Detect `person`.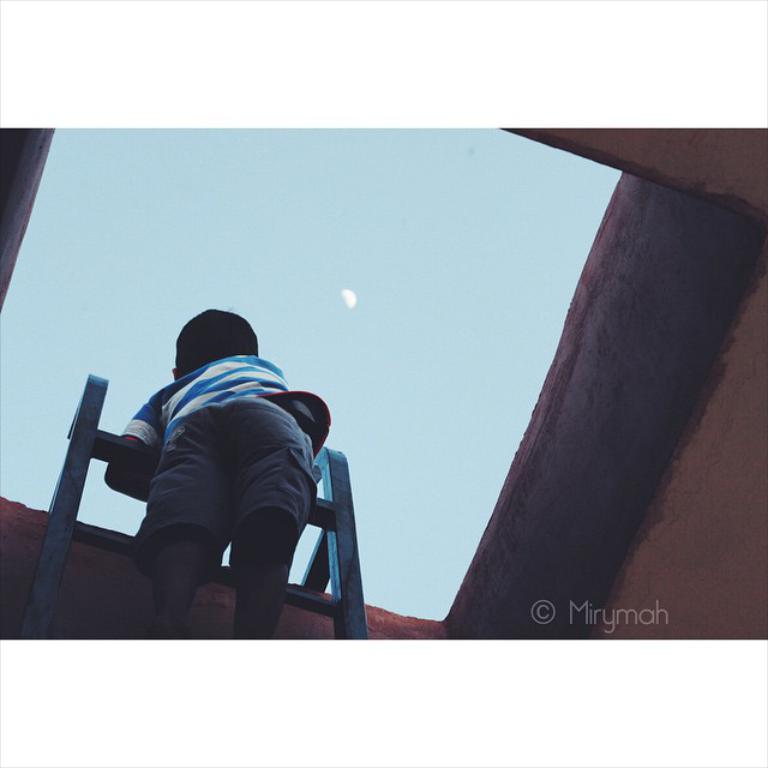
Detected at bbox=[104, 300, 325, 646].
